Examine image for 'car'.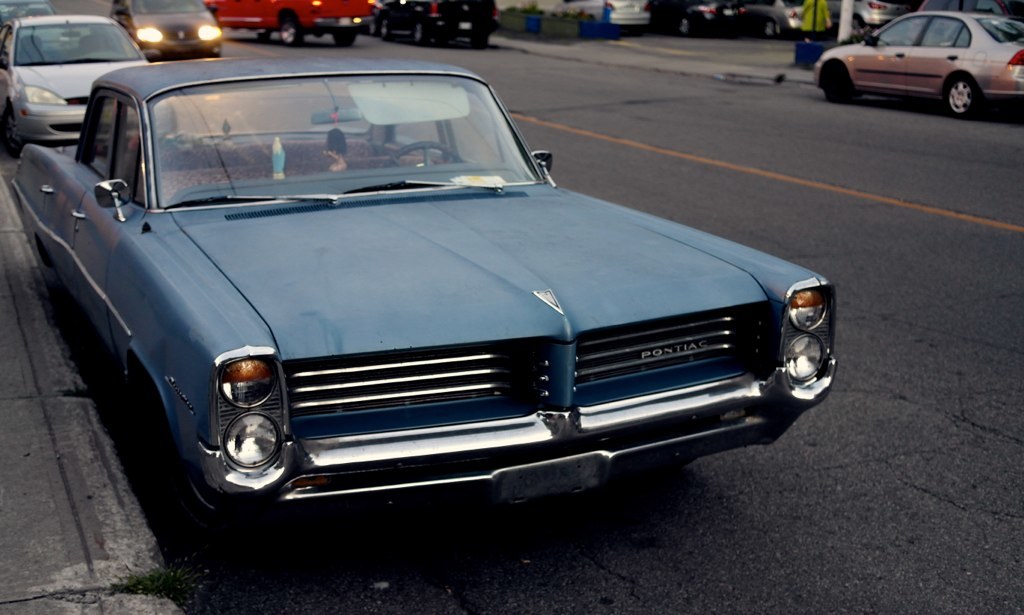
Examination result: <region>211, 0, 381, 41</region>.
